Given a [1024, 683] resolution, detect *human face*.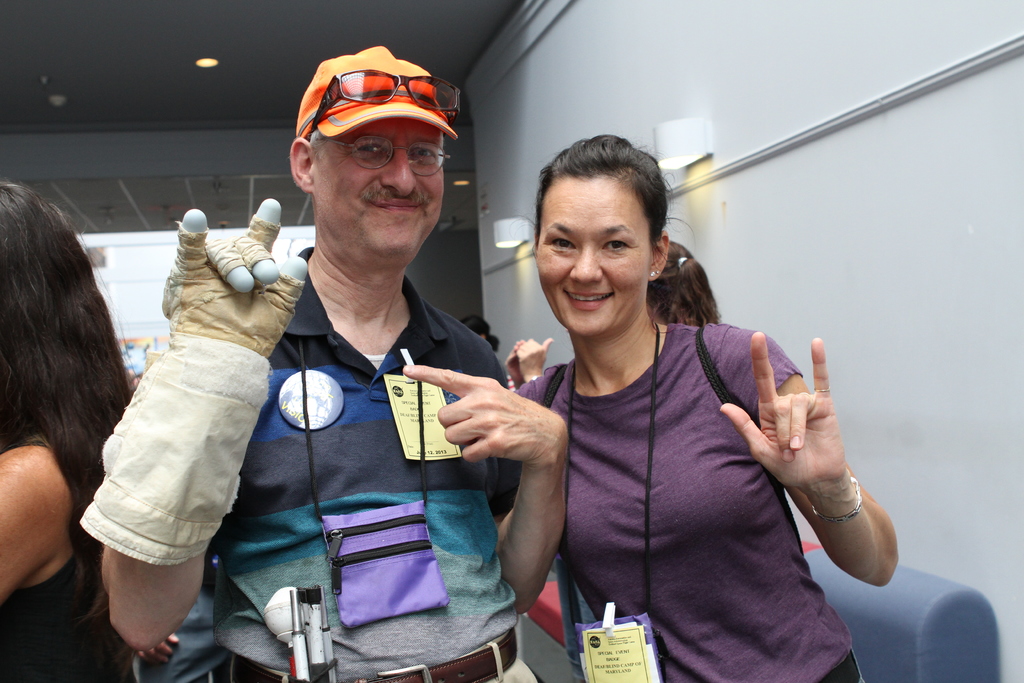
BBox(535, 178, 656, 338).
